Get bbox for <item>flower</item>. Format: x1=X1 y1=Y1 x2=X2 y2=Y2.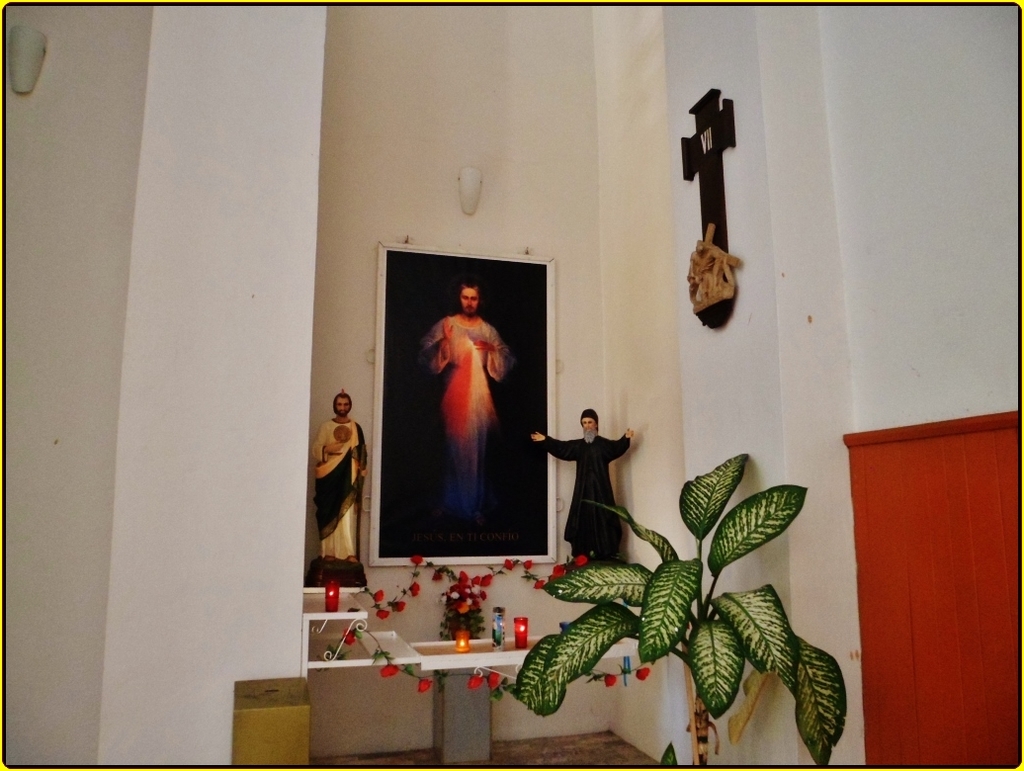
x1=413 y1=670 x2=437 y2=694.
